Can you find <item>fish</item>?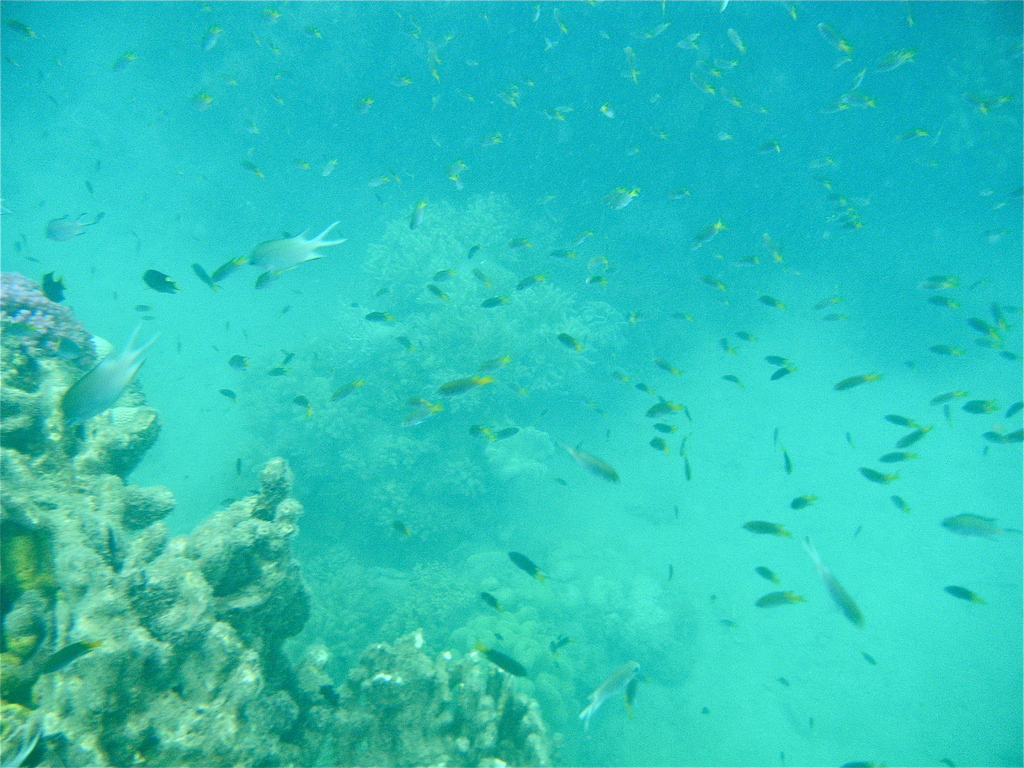
Yes, bounding box: bbox=(753, 561, 774, 587).
